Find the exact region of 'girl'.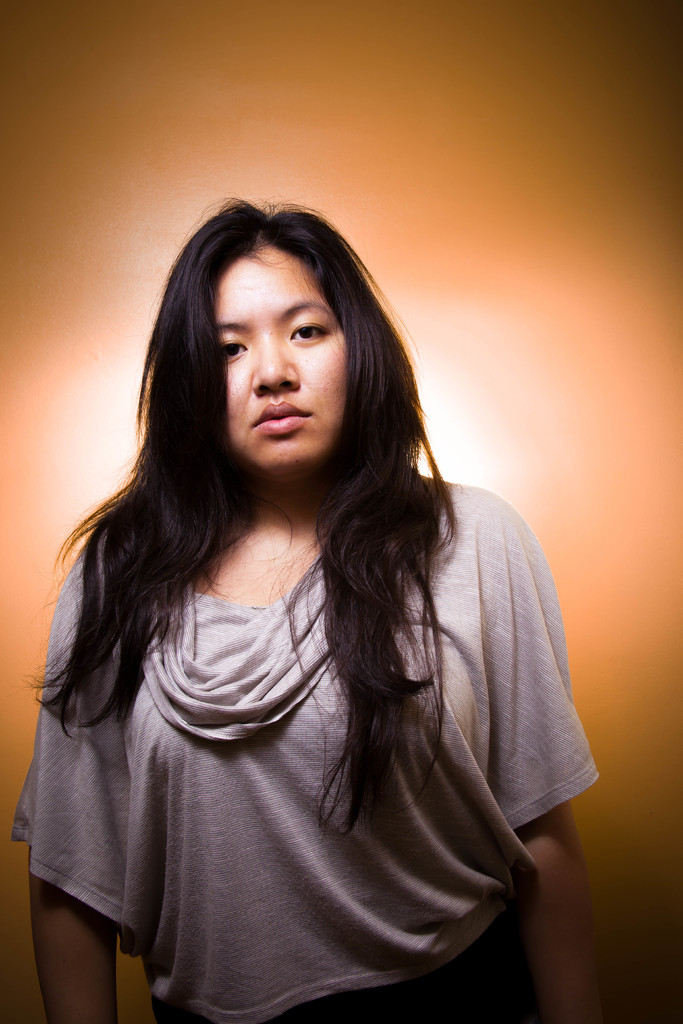
Exact region: x1=31, y1=192, x2=610, y2=1023.
